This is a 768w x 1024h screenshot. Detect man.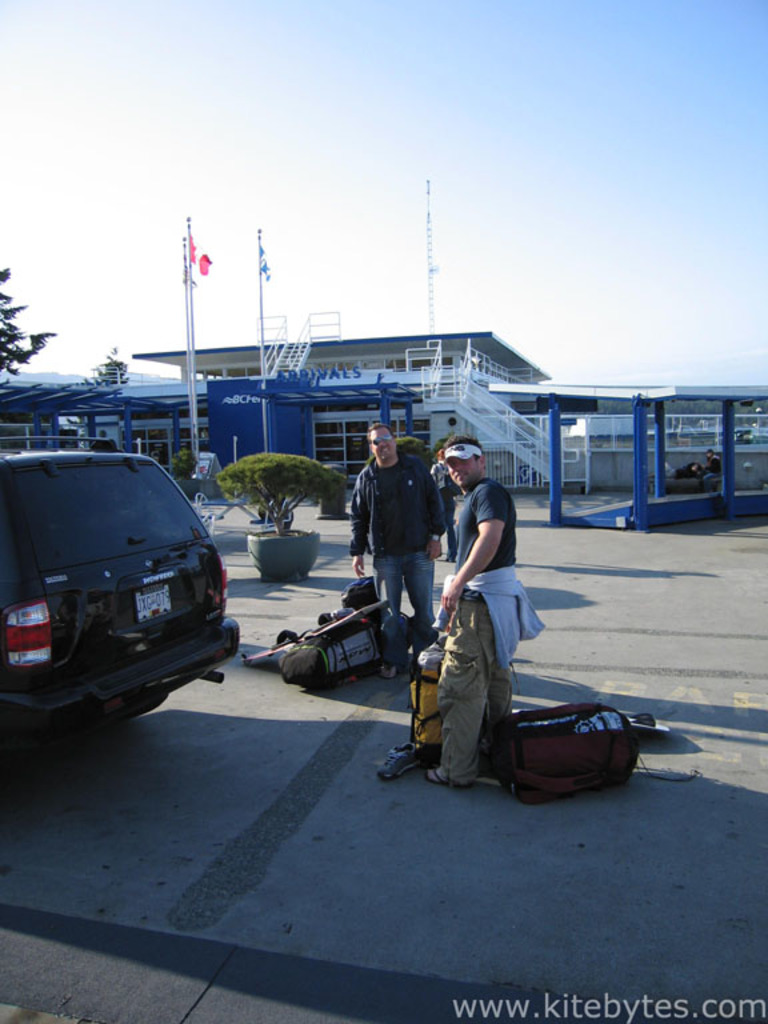
bbox(427, 439, 517, 785).
